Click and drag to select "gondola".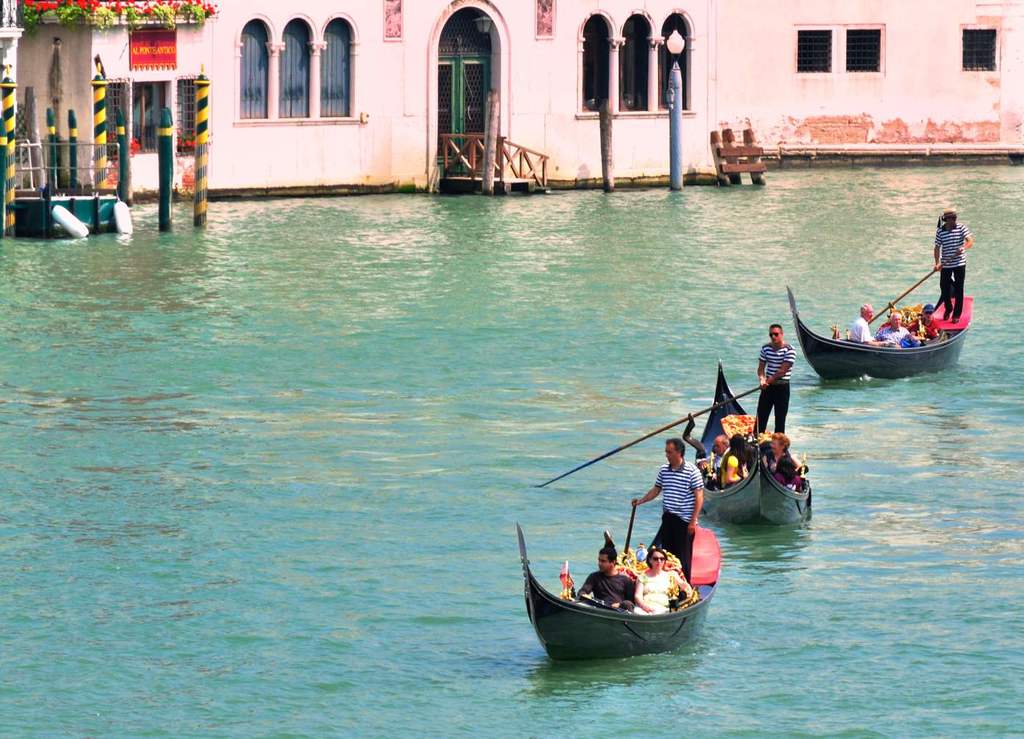
Selection: crop(688, 358, 813, 528).
